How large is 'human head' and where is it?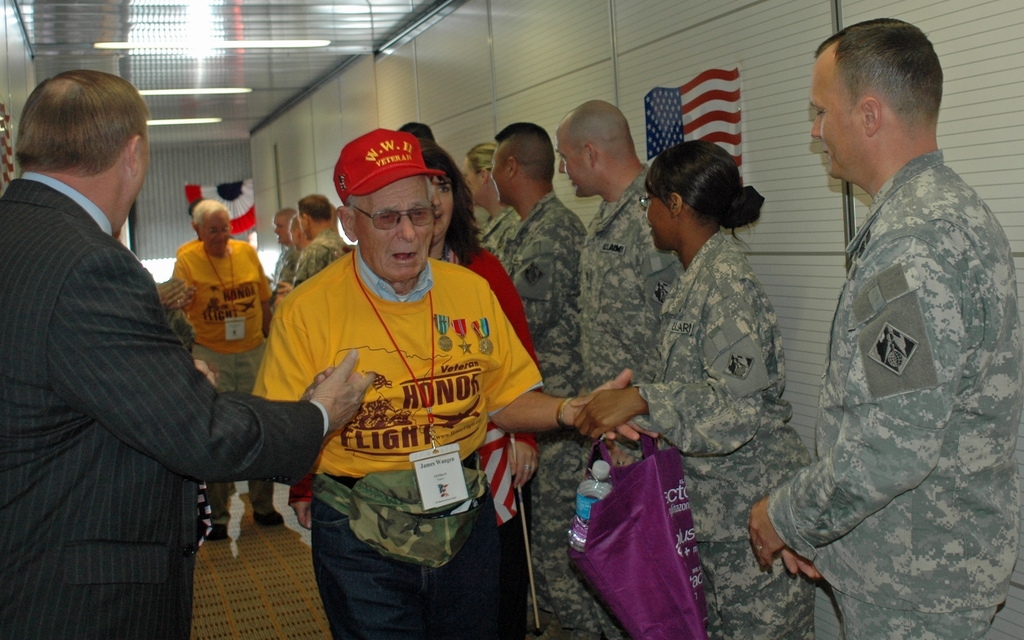
Bounding box: {"x1": 402, "y1": 120, "x2": 432, "y2": 137}.
